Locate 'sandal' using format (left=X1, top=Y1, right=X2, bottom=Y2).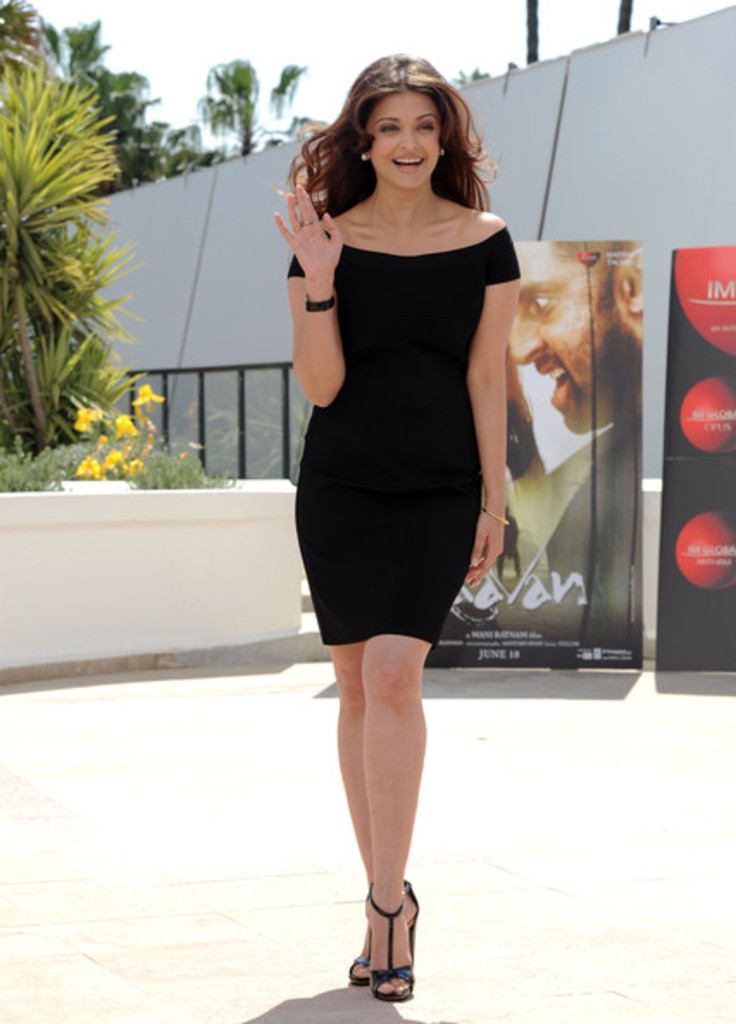
(left=341, top=881, right=421, bottom=983).
